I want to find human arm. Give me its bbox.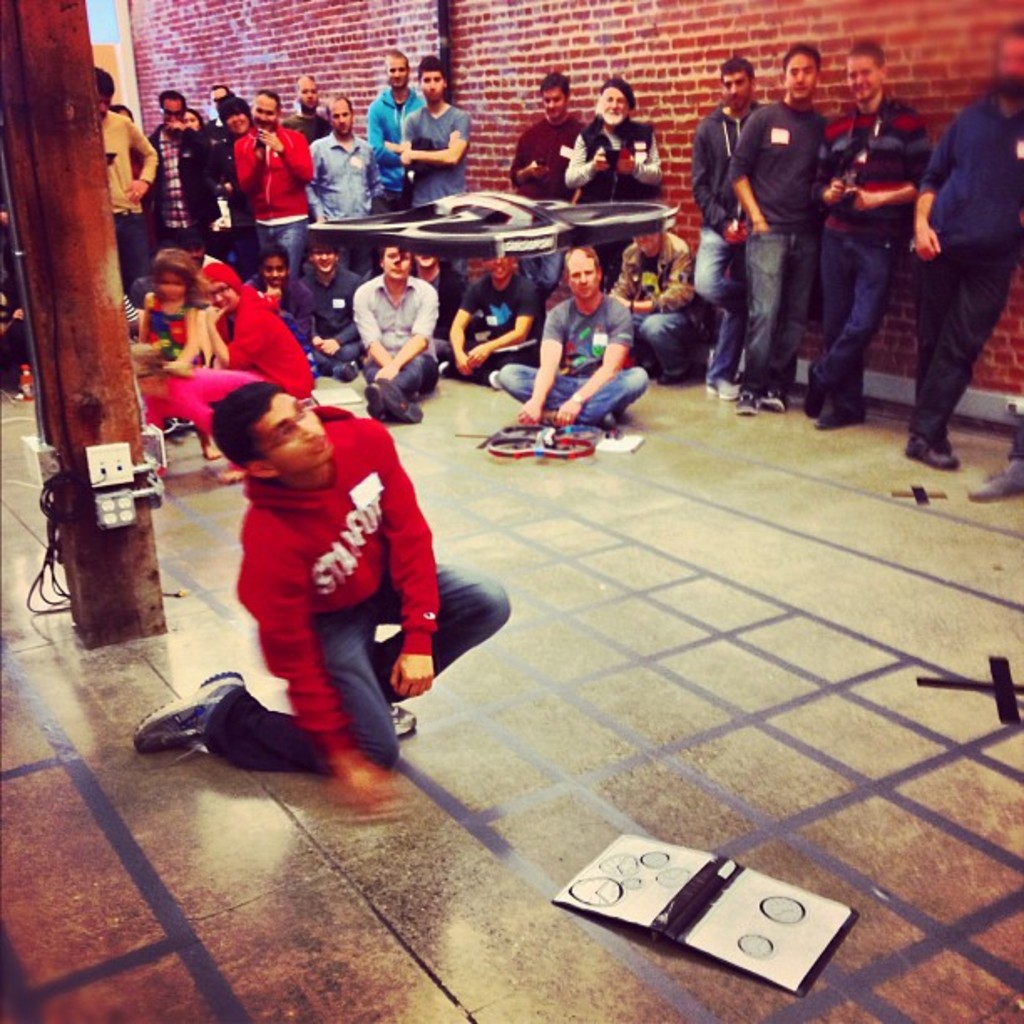
[561, 134, 611, 184].
